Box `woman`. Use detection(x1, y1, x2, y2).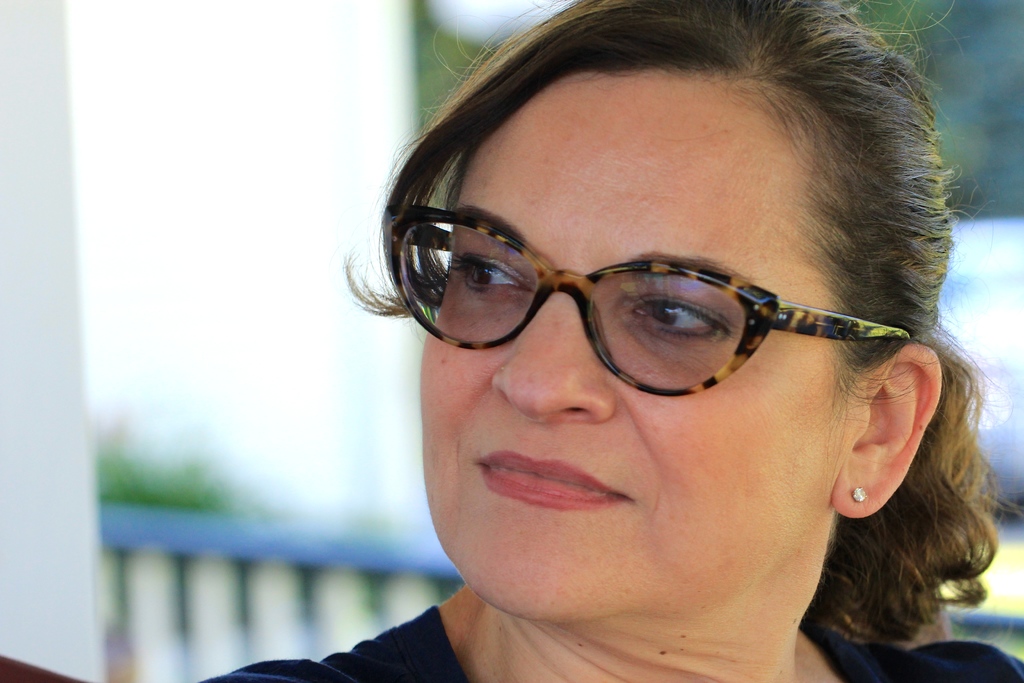
detection(196, 0, 1023, 682).
